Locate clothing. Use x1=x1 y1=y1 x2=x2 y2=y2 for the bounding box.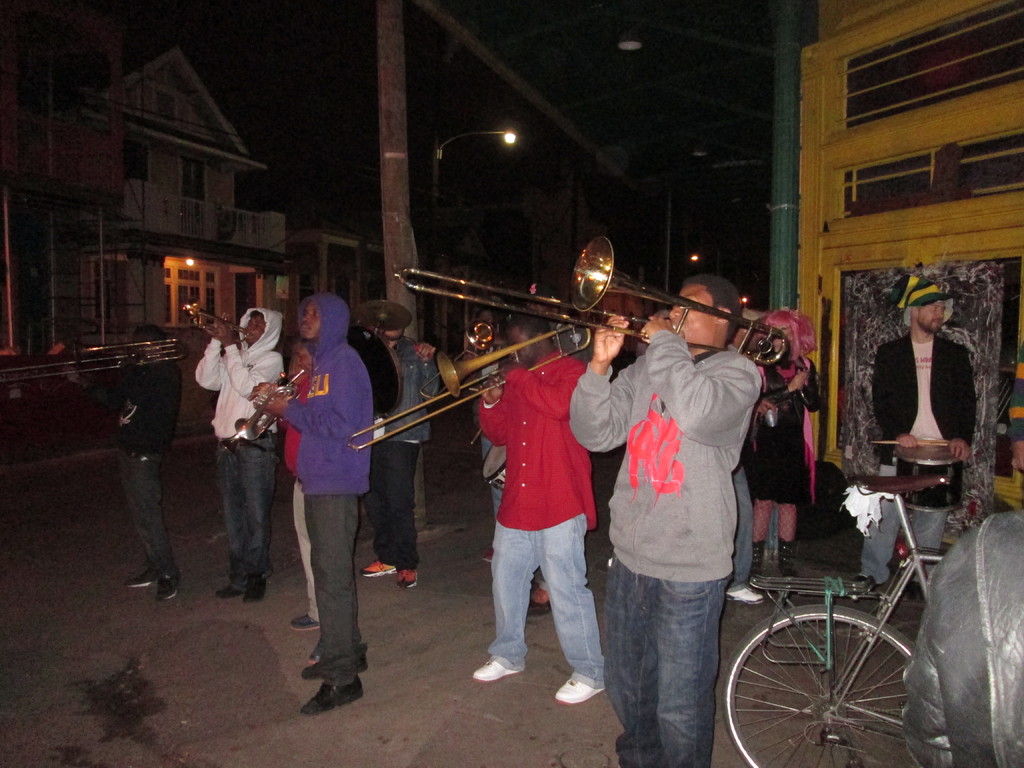
x1=294 y1=287 x2=363 y2=486.
